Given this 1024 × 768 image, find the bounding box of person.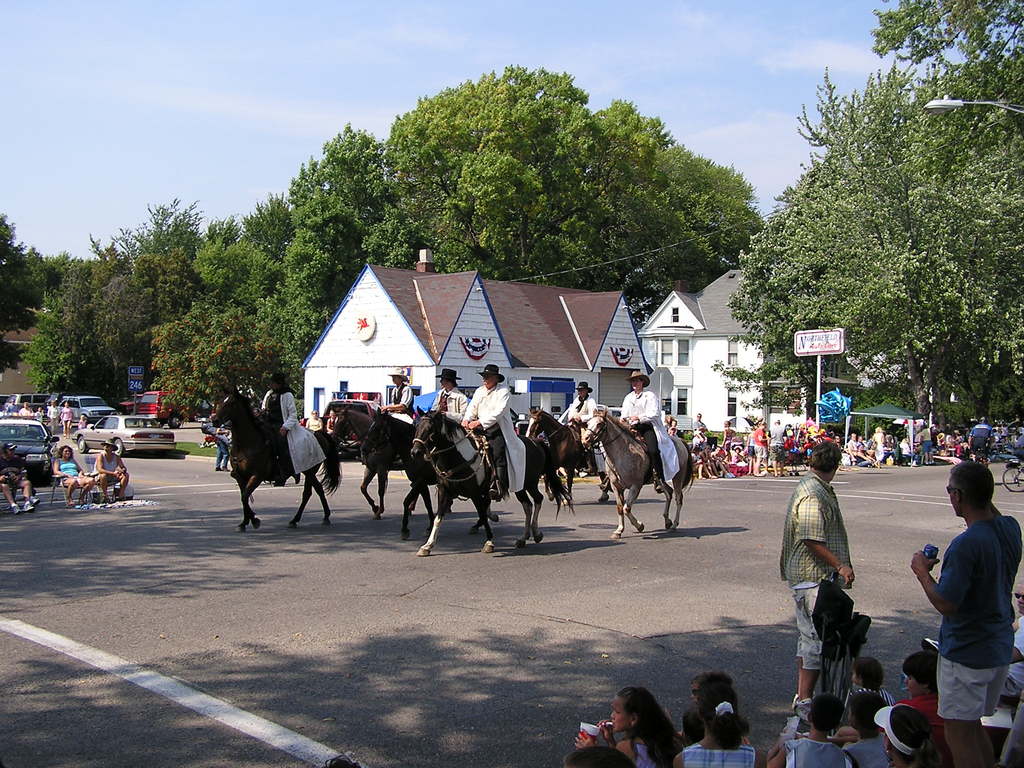
<bbox>561, 743, 636, 767</bbox>.
